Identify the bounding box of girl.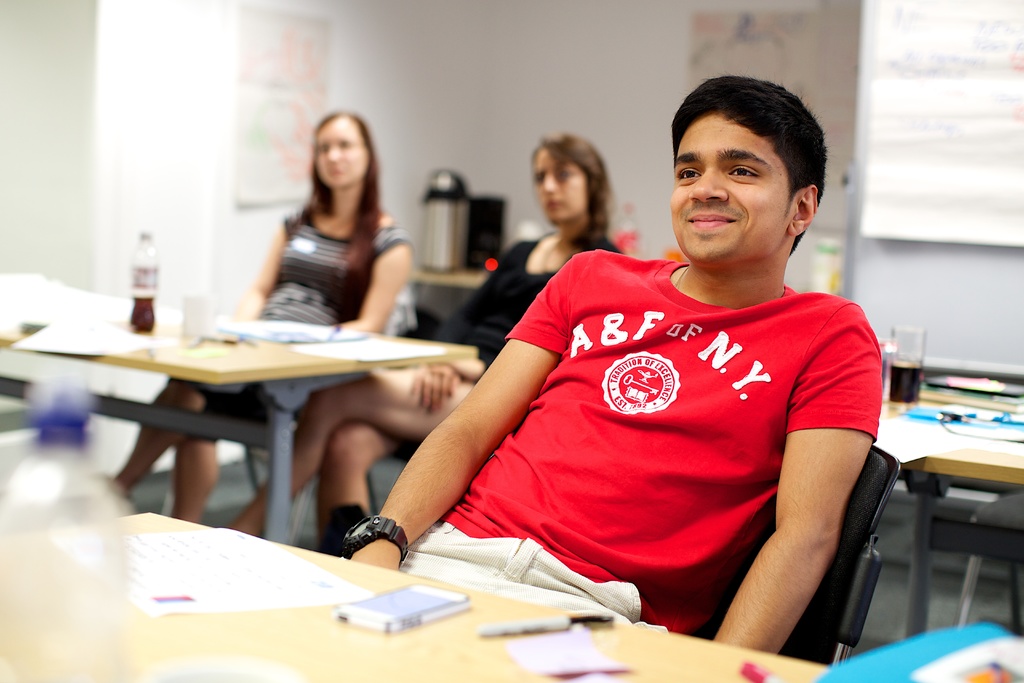
detection(111, 104, 410, 524).
